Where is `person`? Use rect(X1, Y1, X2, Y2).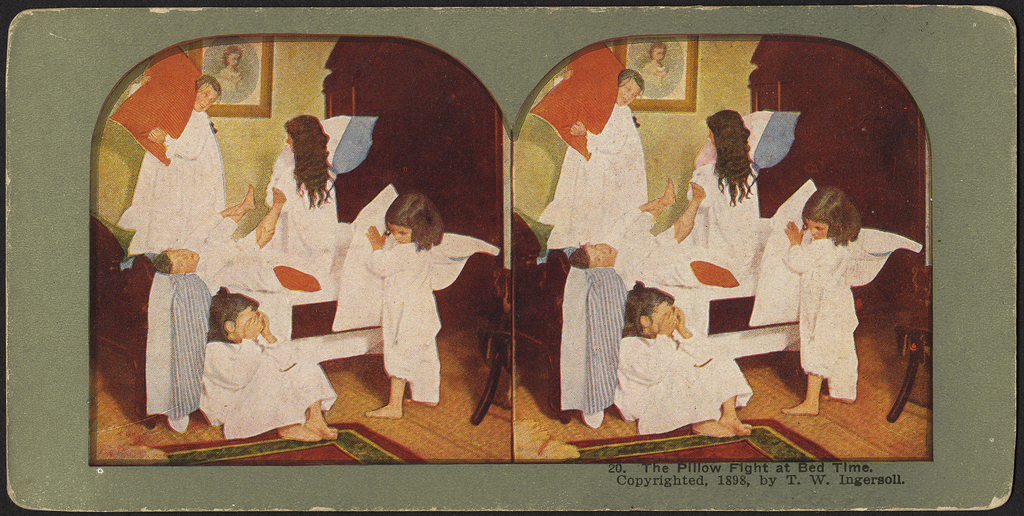
rect(195, 288, 338, 443).
